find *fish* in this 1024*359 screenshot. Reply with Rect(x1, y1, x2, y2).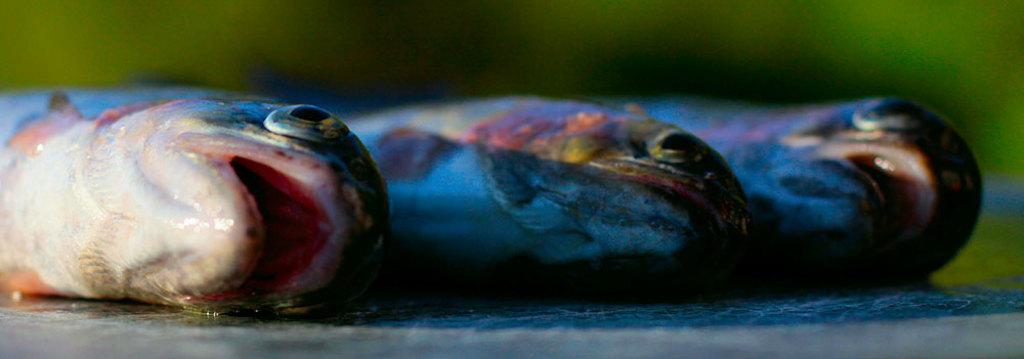
Rect(627, 94, 984, 287).
